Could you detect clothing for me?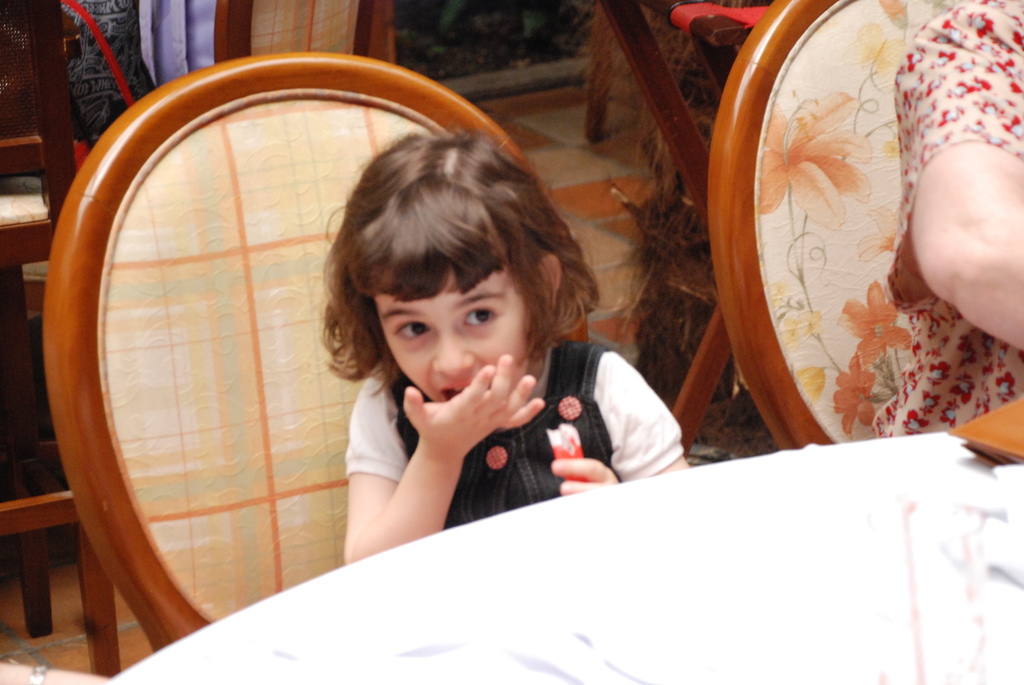
Detection result: bbox=(869, 0, 1023, 432).
